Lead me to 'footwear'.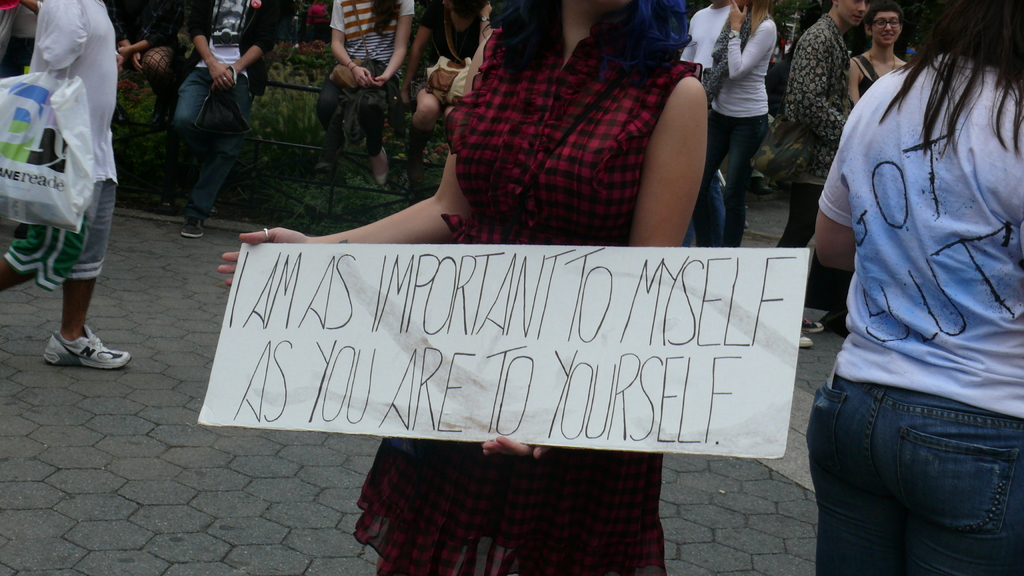
Lead to (x1=316, y1=147, x2=337, y2=172).
